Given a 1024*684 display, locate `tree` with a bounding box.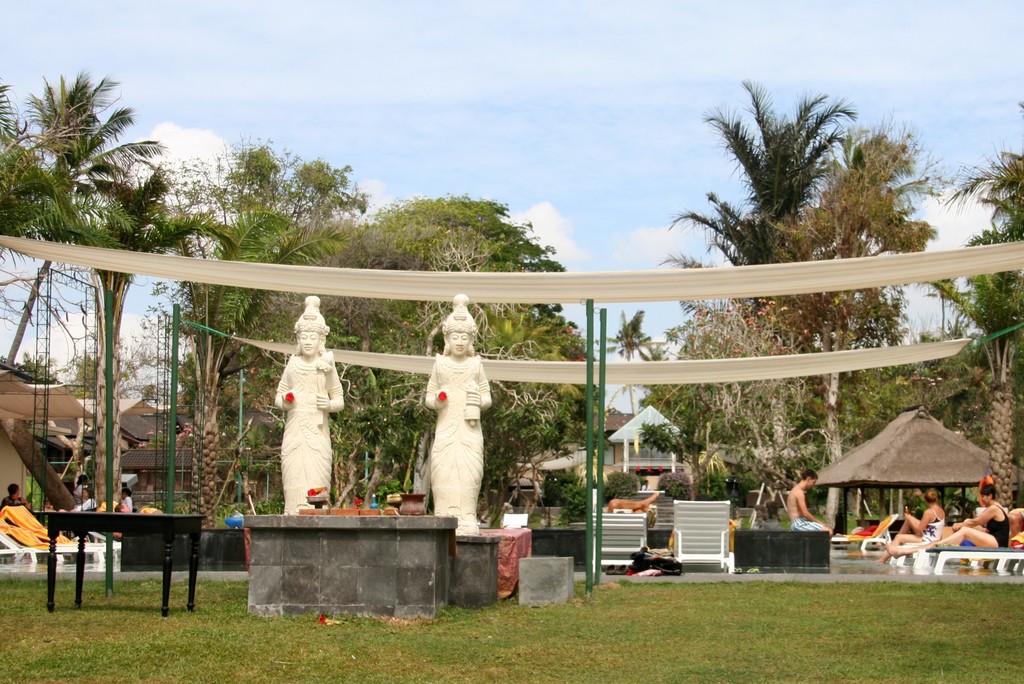
Located: [0,347,58,383].
